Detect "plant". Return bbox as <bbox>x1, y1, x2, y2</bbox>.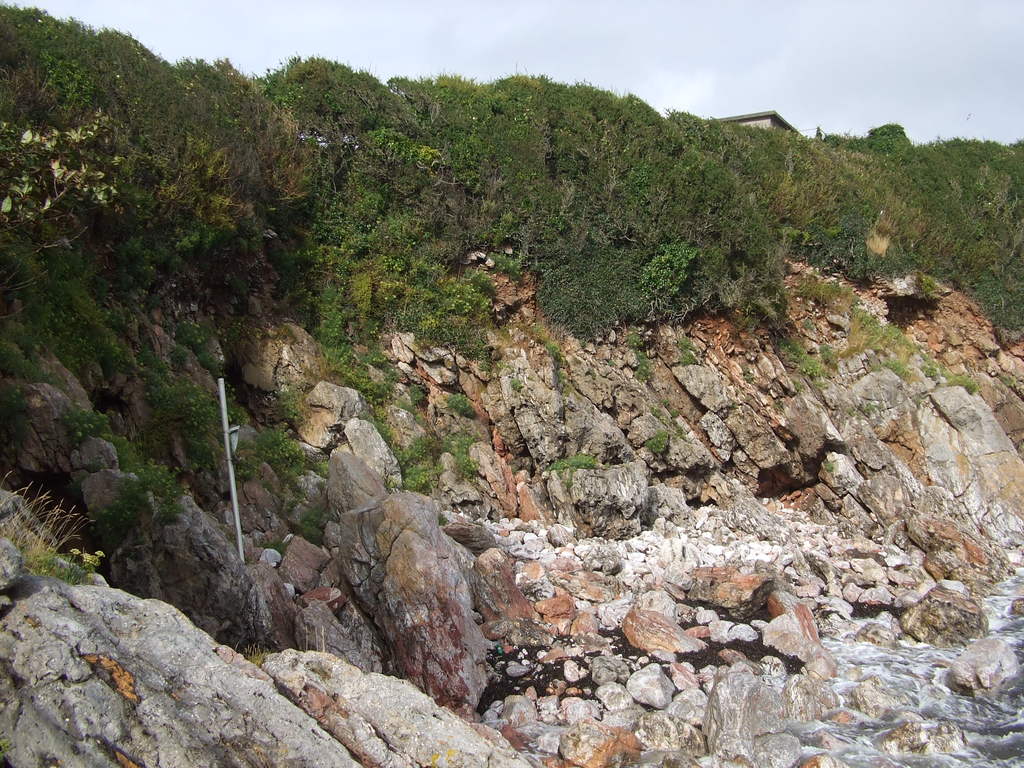
<bbox>945, 369, 979, 392</bbox>.
